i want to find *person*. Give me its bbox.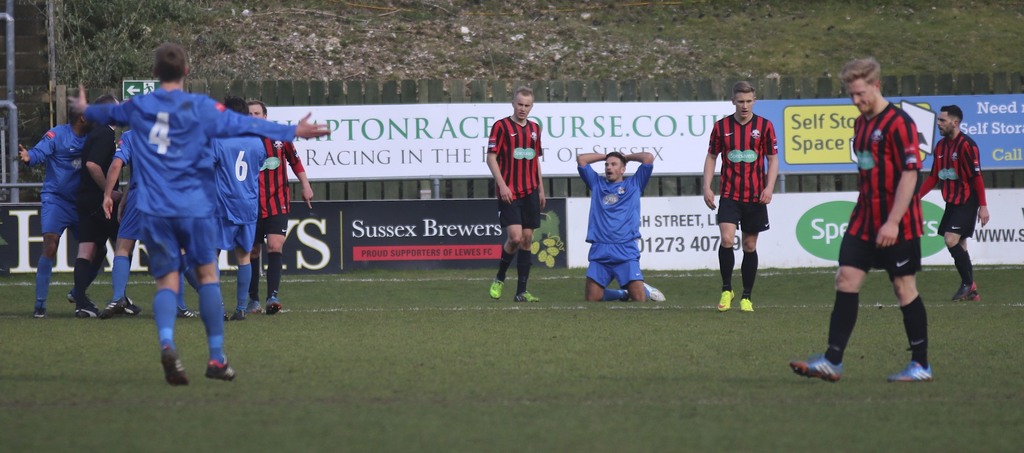
l=8, t=86, r=102, b=320.
